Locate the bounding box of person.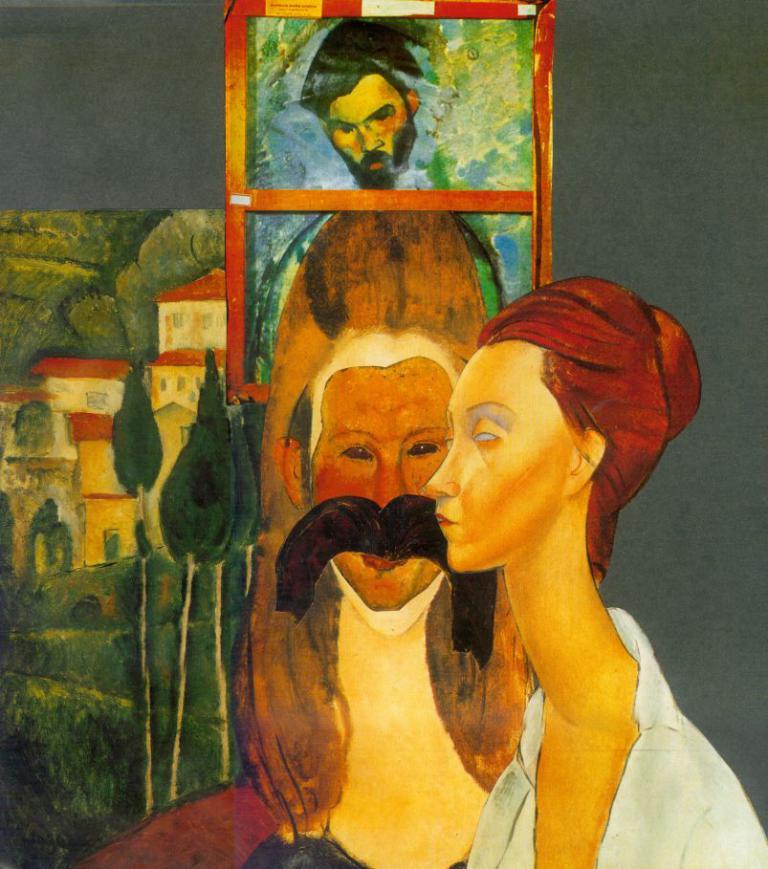
Bounding box: (85, 188, 557, 868).
